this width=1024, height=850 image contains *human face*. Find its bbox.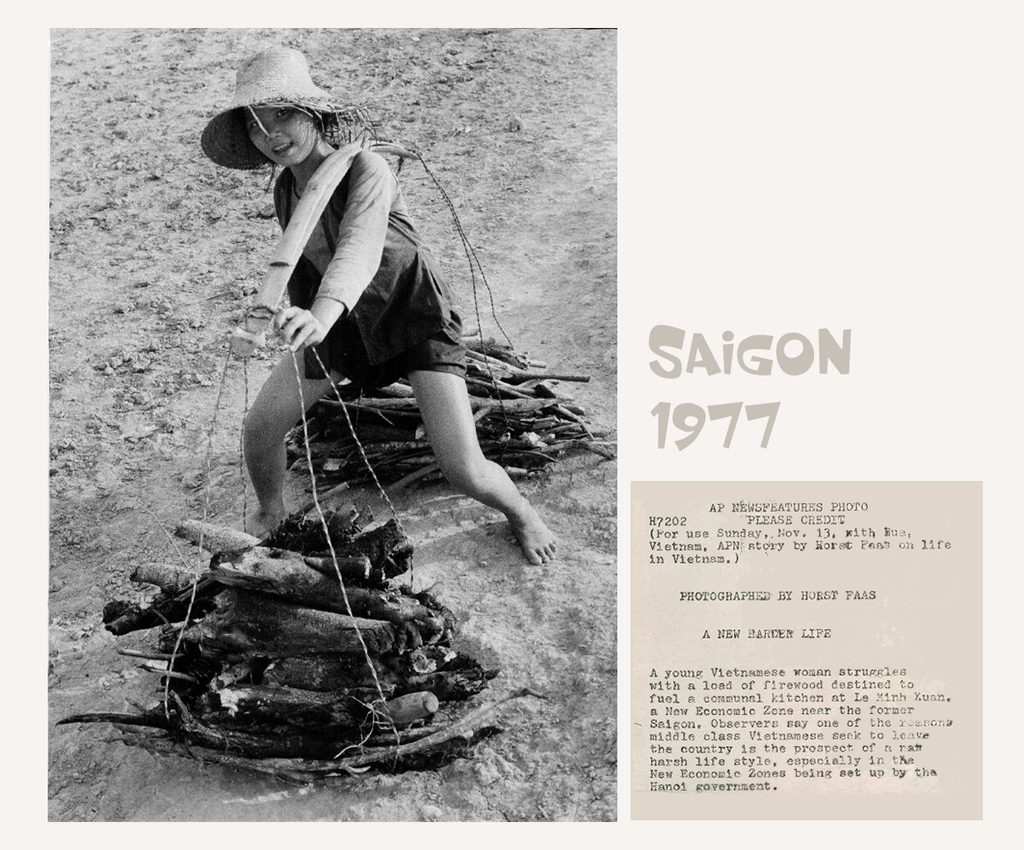
x1=244, y1=111, x2=325, y2=172.
